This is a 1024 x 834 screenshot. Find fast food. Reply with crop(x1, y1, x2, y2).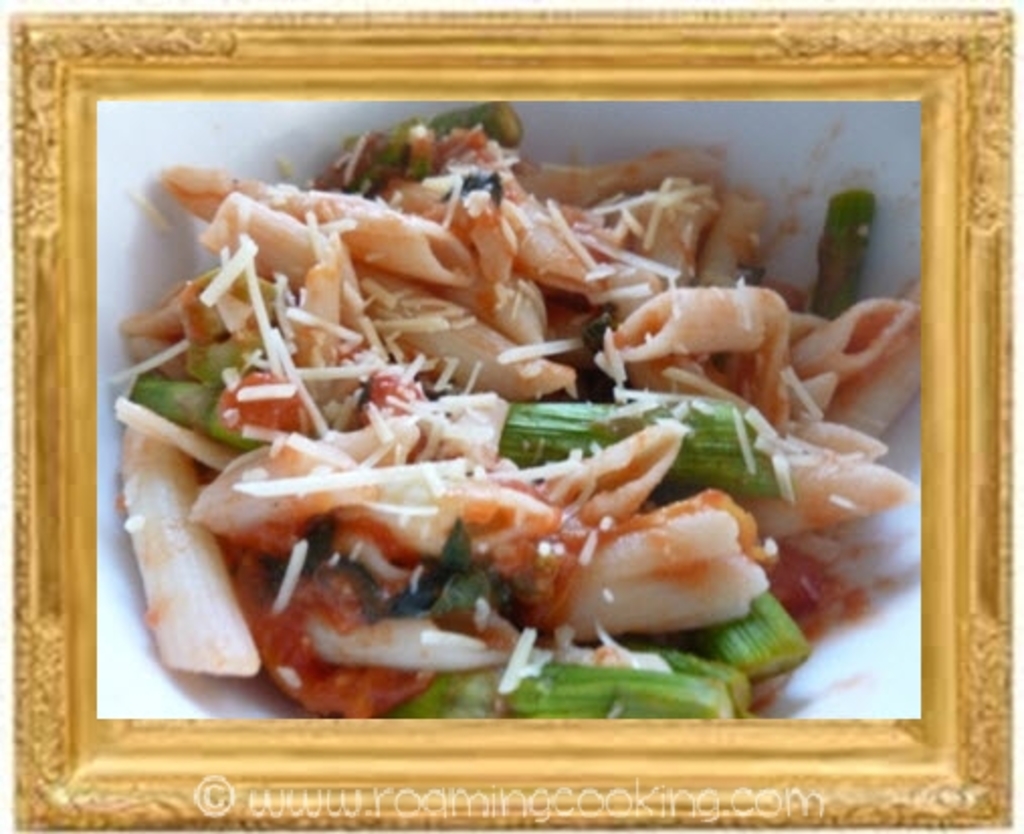
crop(79, 46, 941, 775).
